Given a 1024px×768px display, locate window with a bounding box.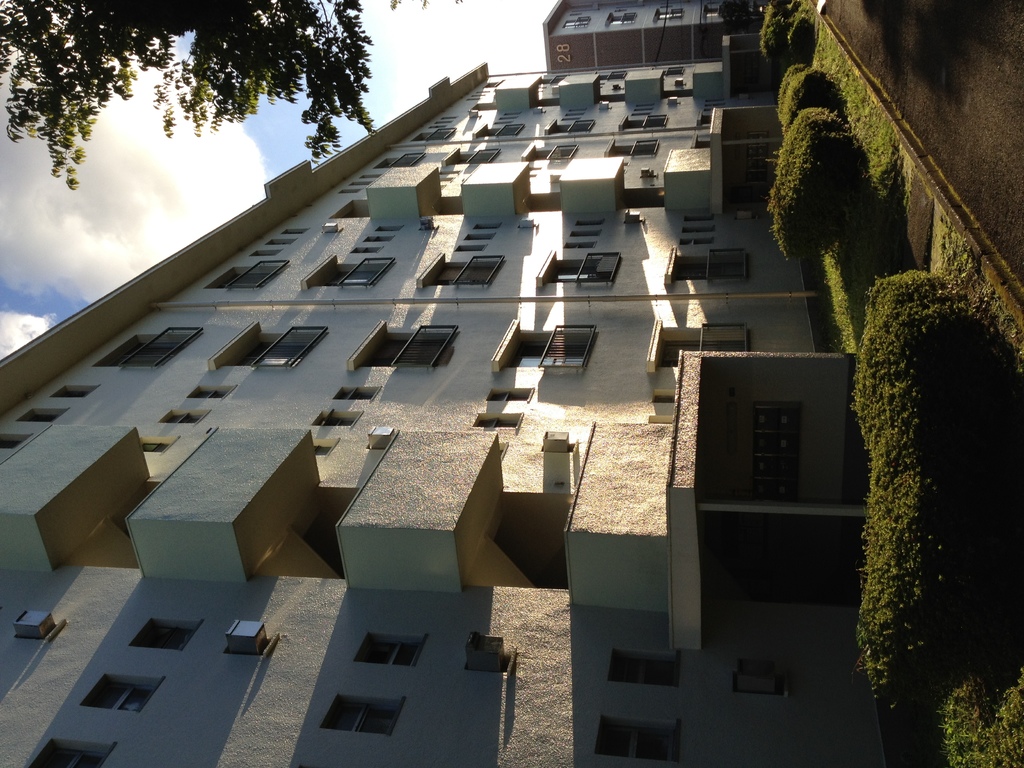
Located: {"left": 425, "top": 260, "right": 501, "bottom": 286}.
